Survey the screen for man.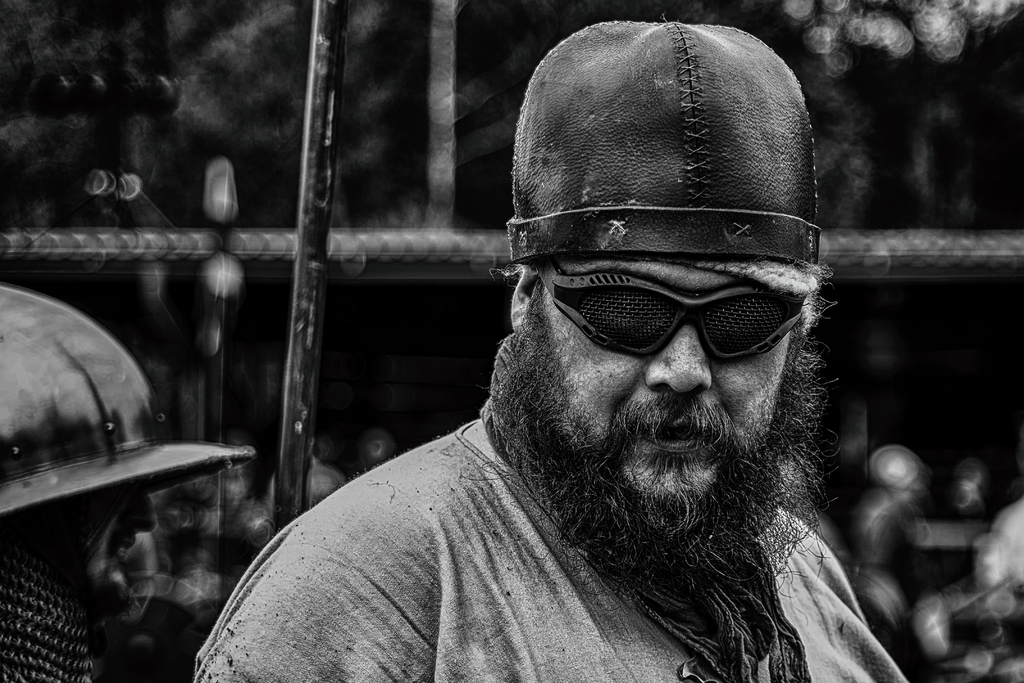
Survey found: locate(179, 12, 914, 682).
